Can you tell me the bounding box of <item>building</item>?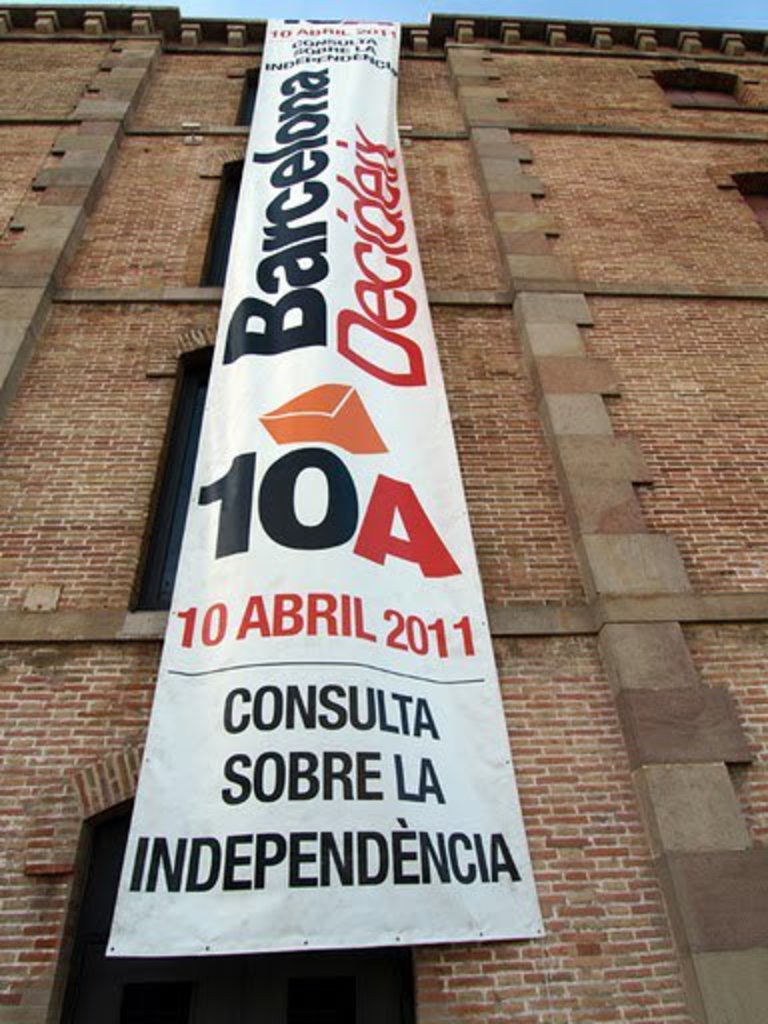
(left=0, top=2, right=766, bottom=1022).
